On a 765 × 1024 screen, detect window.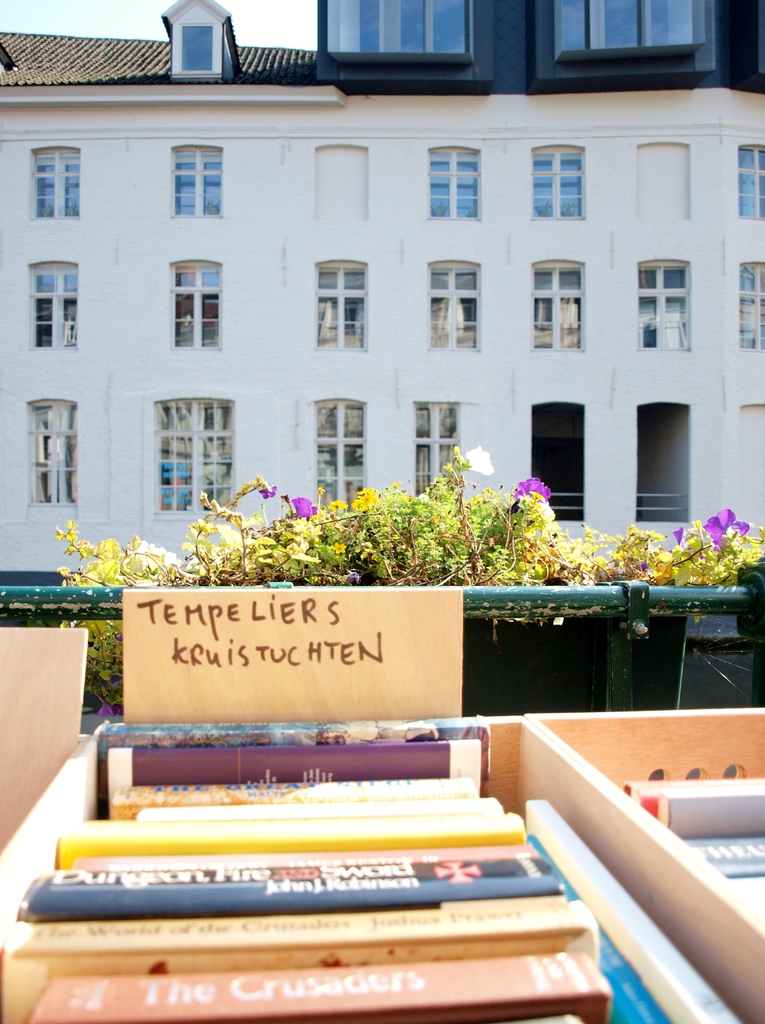
(730,258,764,356).
